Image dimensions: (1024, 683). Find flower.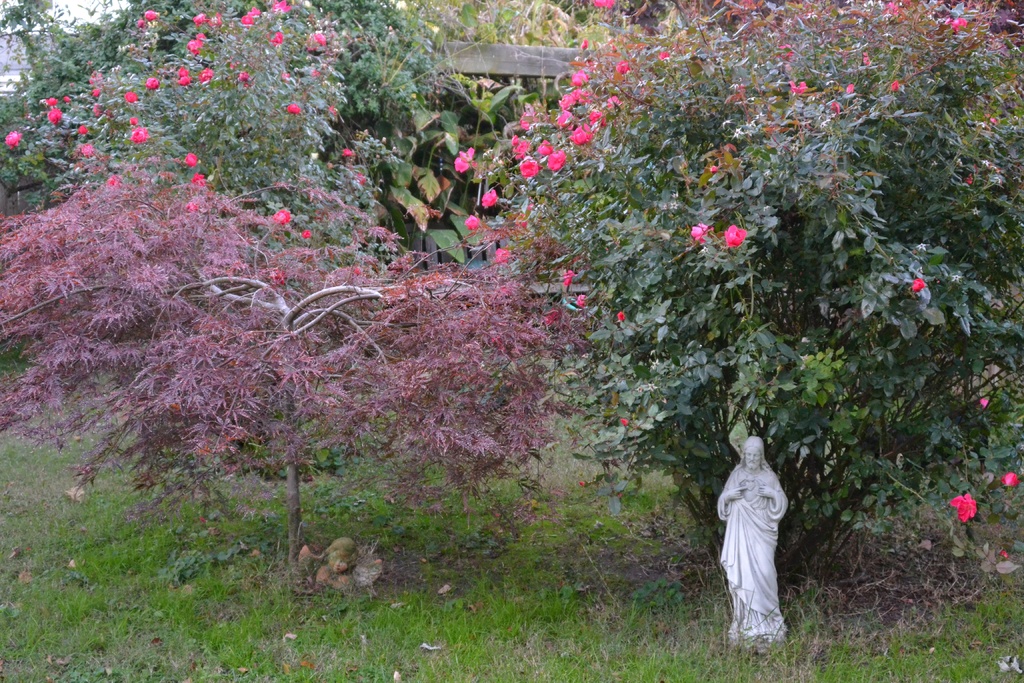
bbox=(998, 473, 1021, 489).
